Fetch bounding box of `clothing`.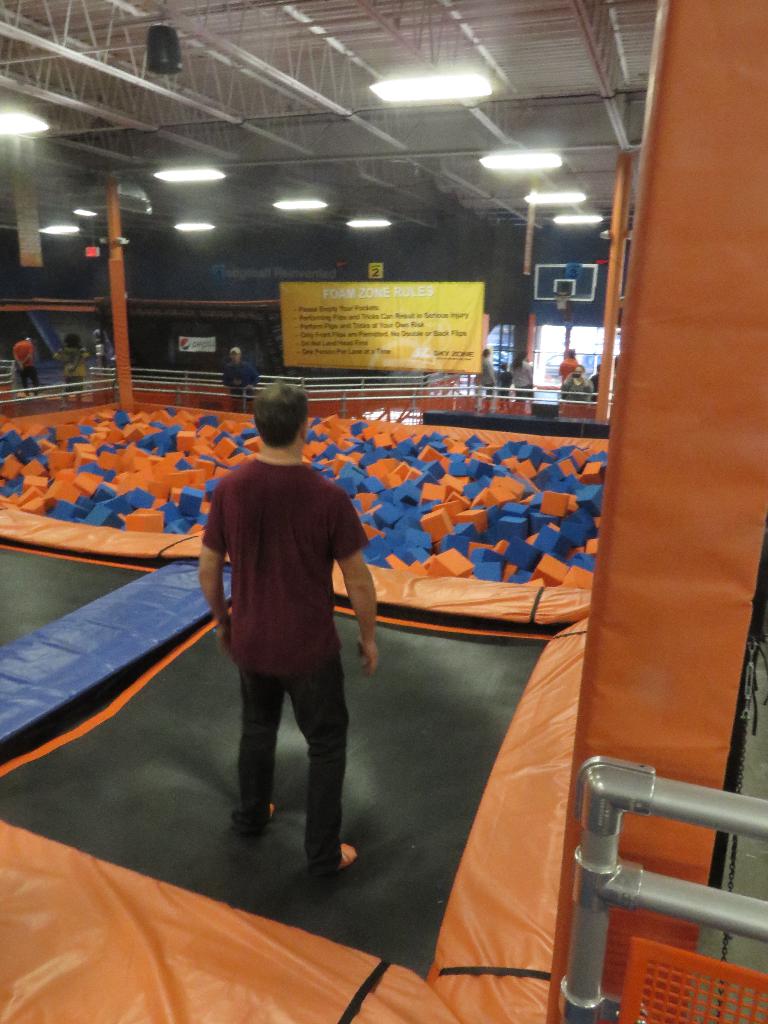
Bbox: x1=231, y1=653, x2=348, y2=872.
